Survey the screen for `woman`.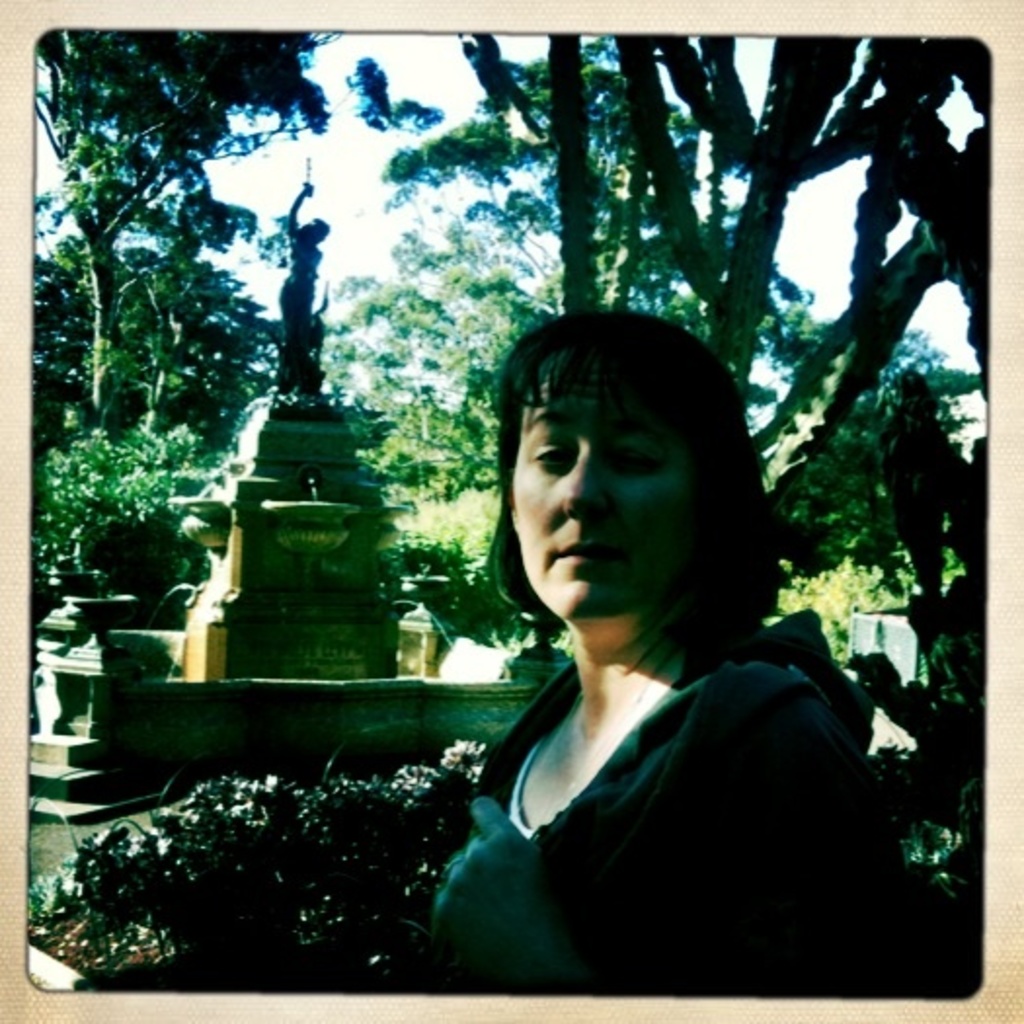
Survey found: {"left": 410, "top": 275, "right": 882, "bottom": 999}.
